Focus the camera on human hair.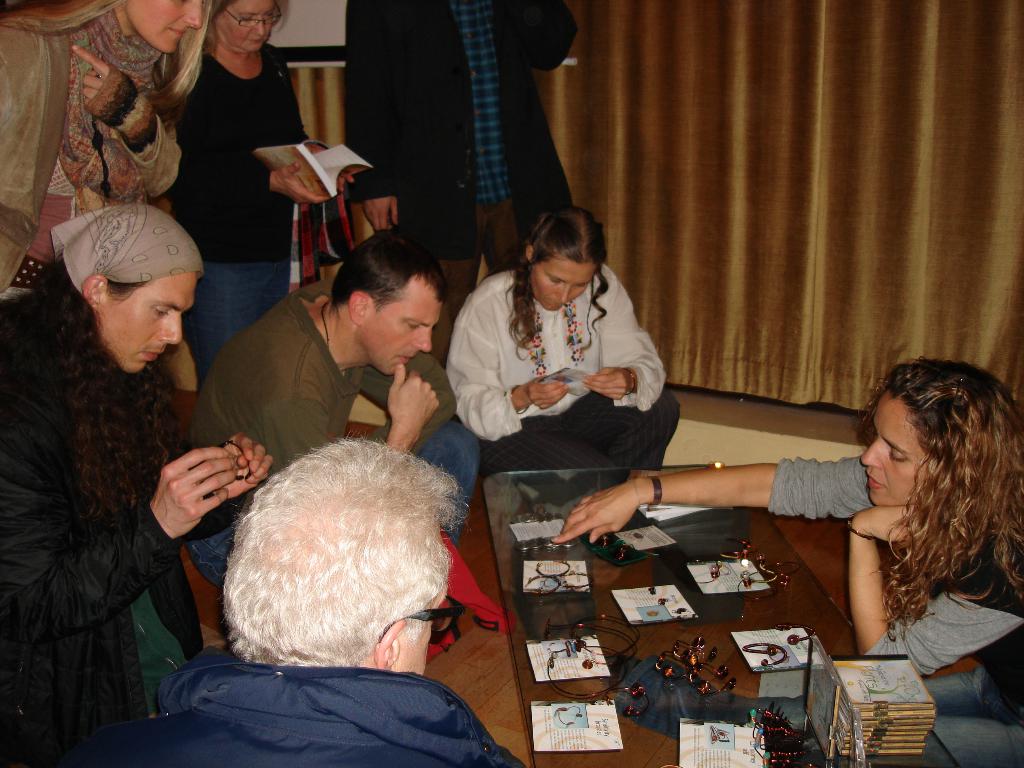
Focus region: BBox(219, 435, 474, 665).
